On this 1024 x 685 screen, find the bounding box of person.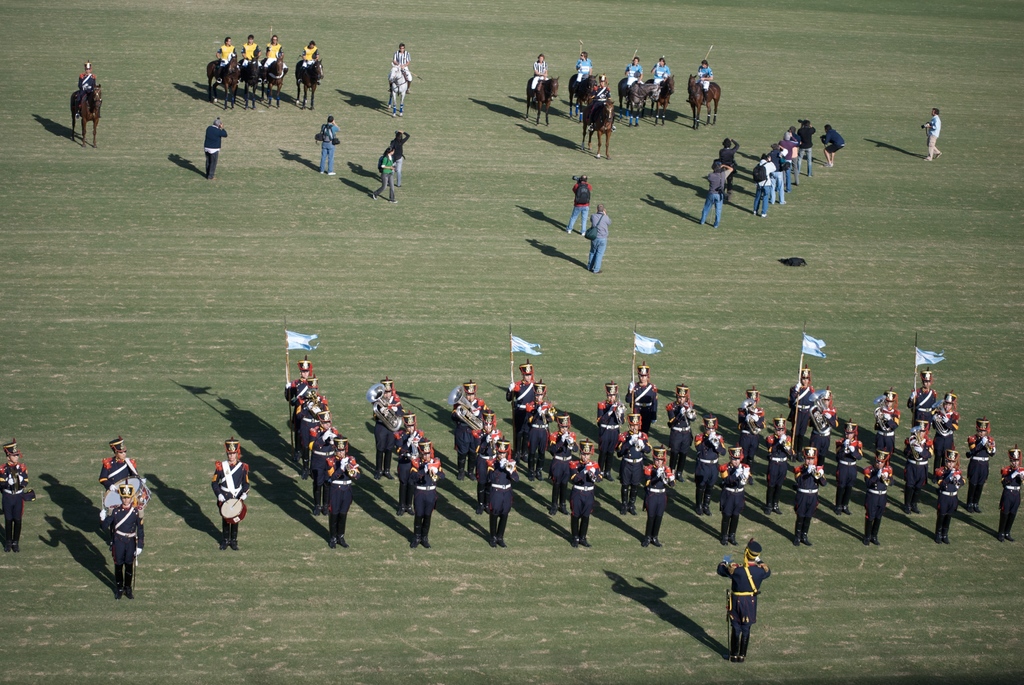
Bounding box: <box>391,42,415,94</box>.
